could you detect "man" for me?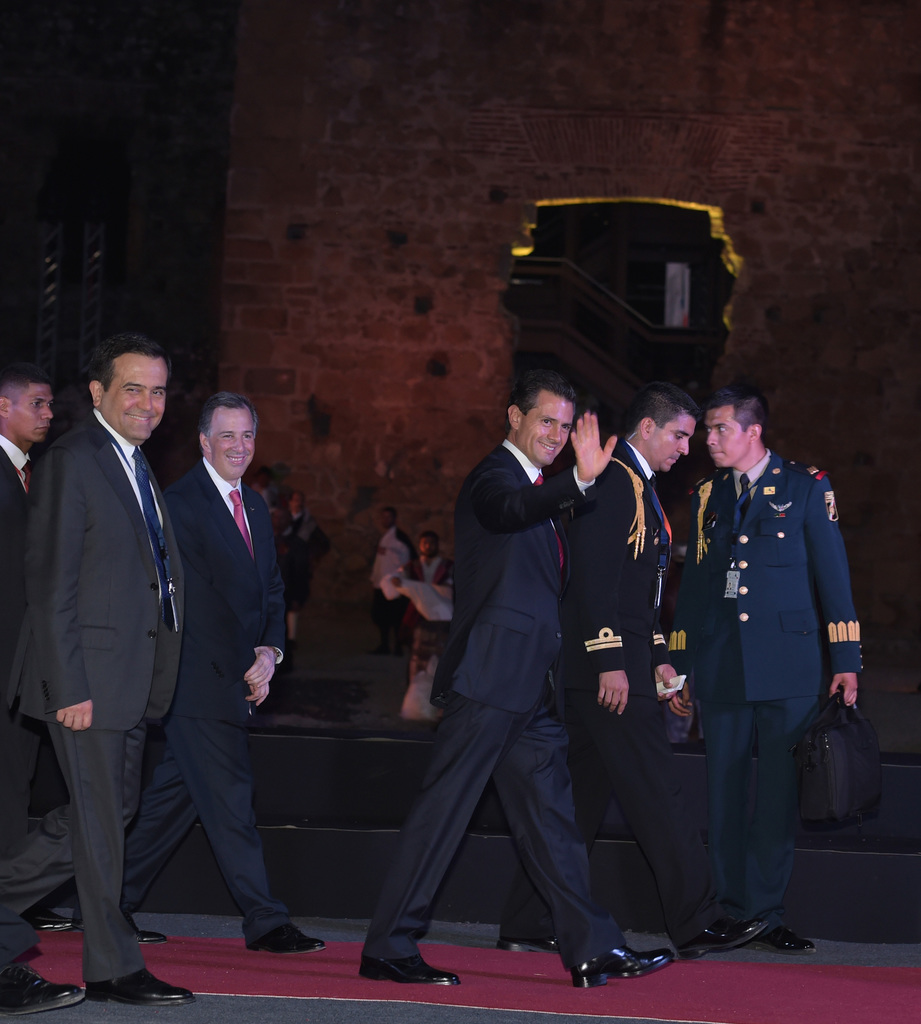
Detection result: x1=0 y1=357 x2=74 y2=950.
